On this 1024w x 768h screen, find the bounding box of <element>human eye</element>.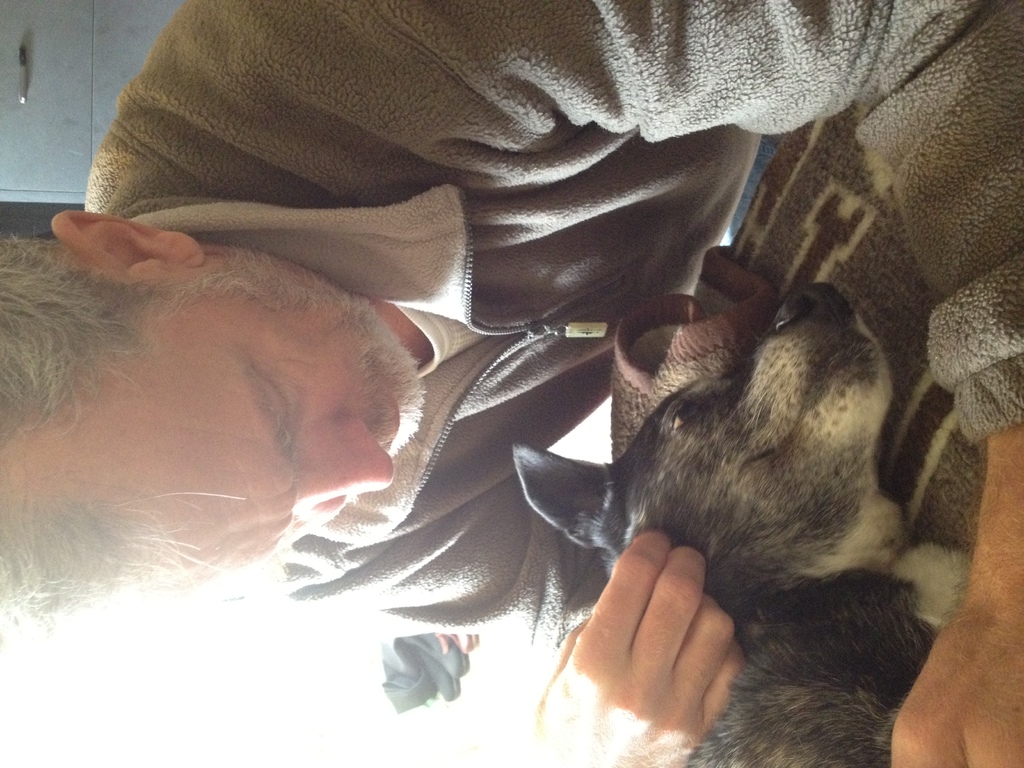
Bounding box: [260, 366, 301, 462].
